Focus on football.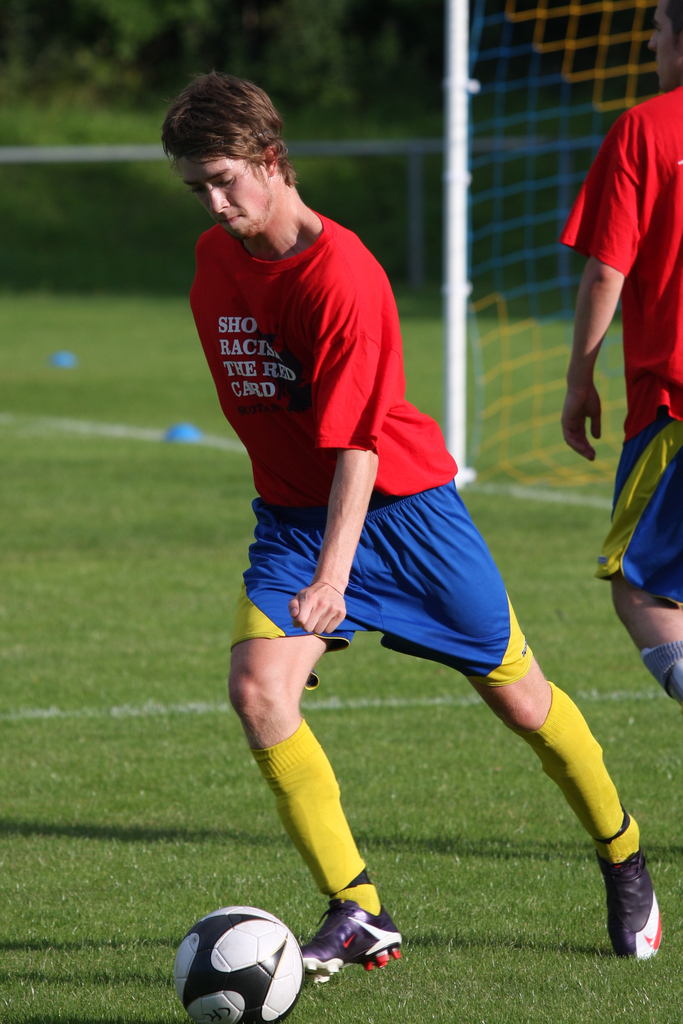
Focused at 174,904,299,1023.
